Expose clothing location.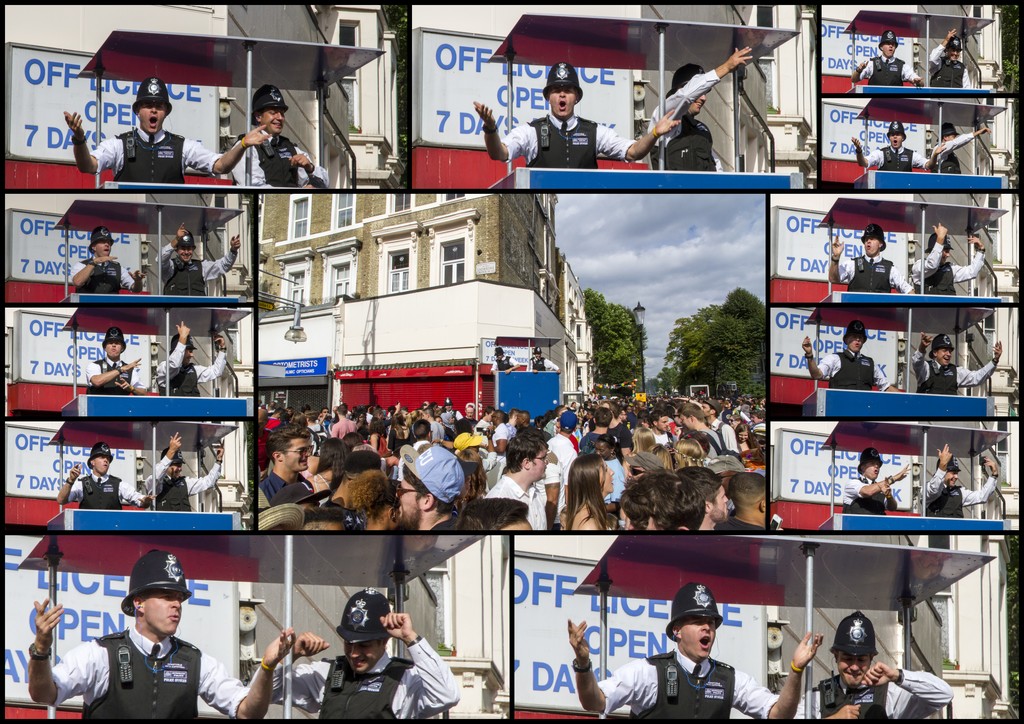
Exposed at 493, 419, 513, 447.
